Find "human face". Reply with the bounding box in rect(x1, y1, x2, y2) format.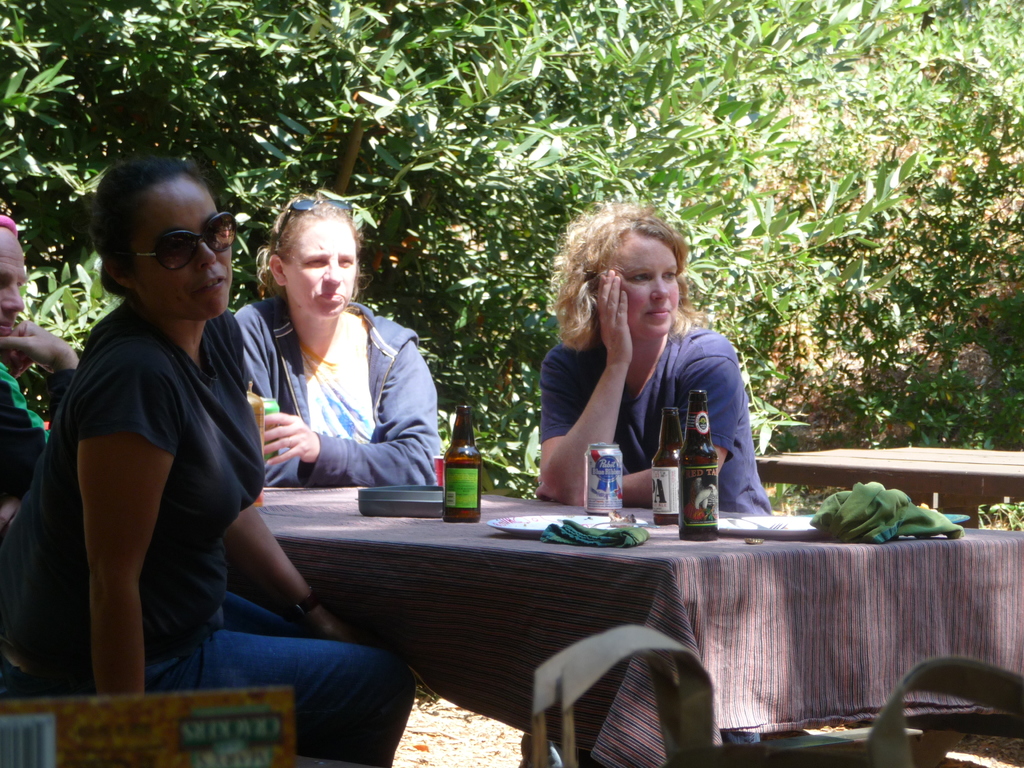
rect(136, 177, 234, 320).
